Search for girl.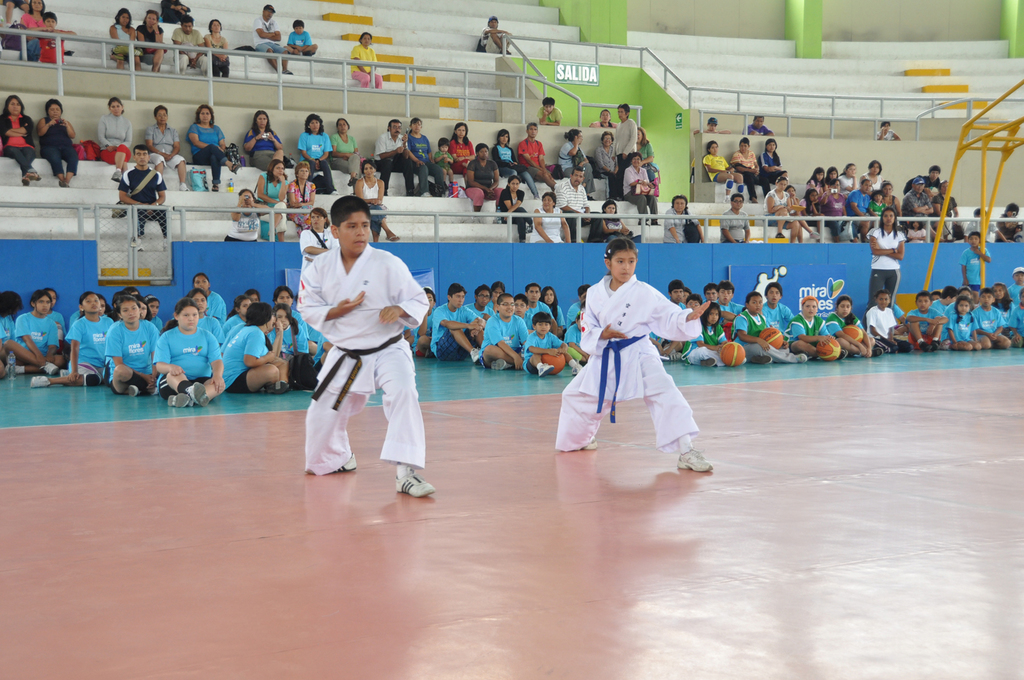
Found at <box>298,110,337,193</box>.
